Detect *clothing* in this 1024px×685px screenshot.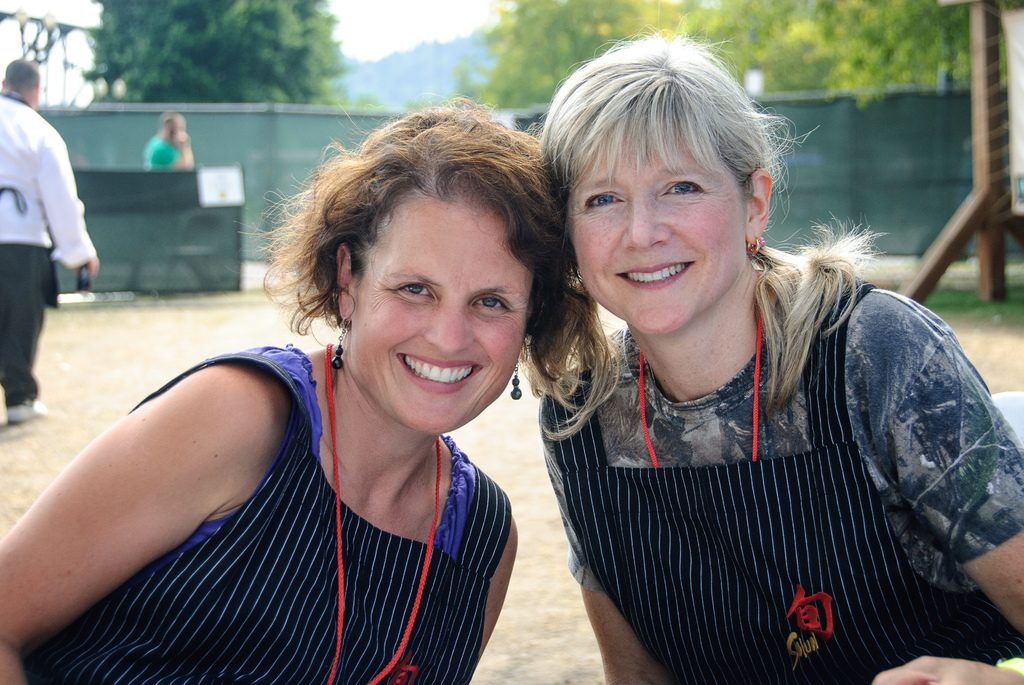
Detection: box(147, 137, 178, 172).
